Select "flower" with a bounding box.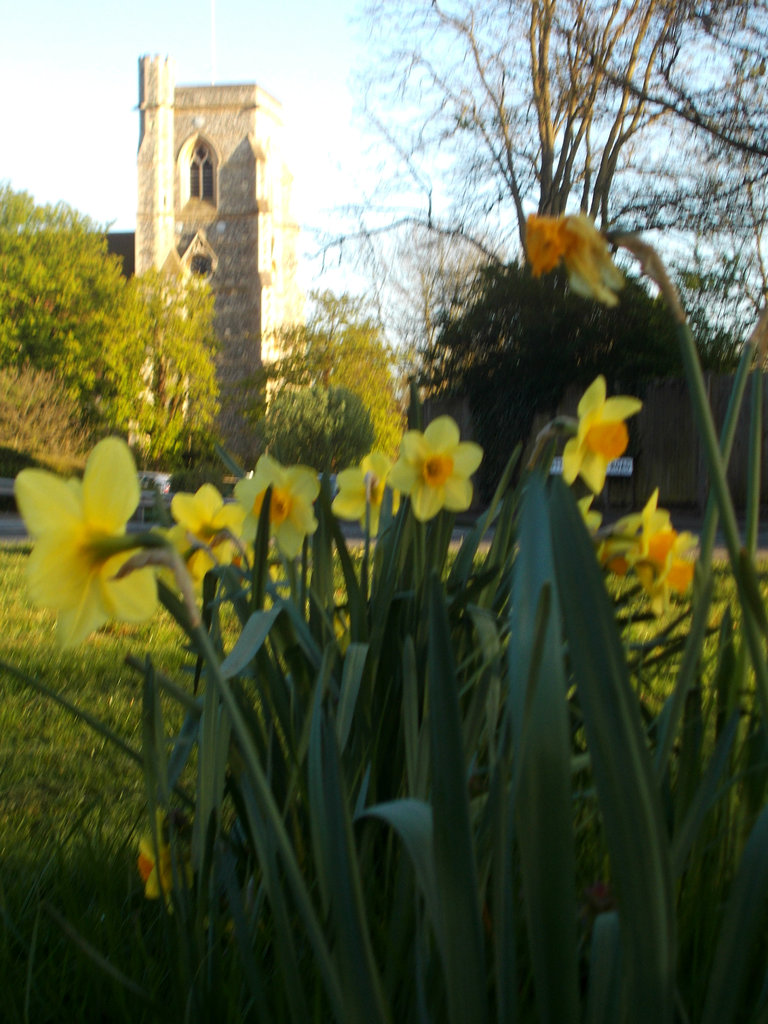
bbox(236, 447, 329, 561).
